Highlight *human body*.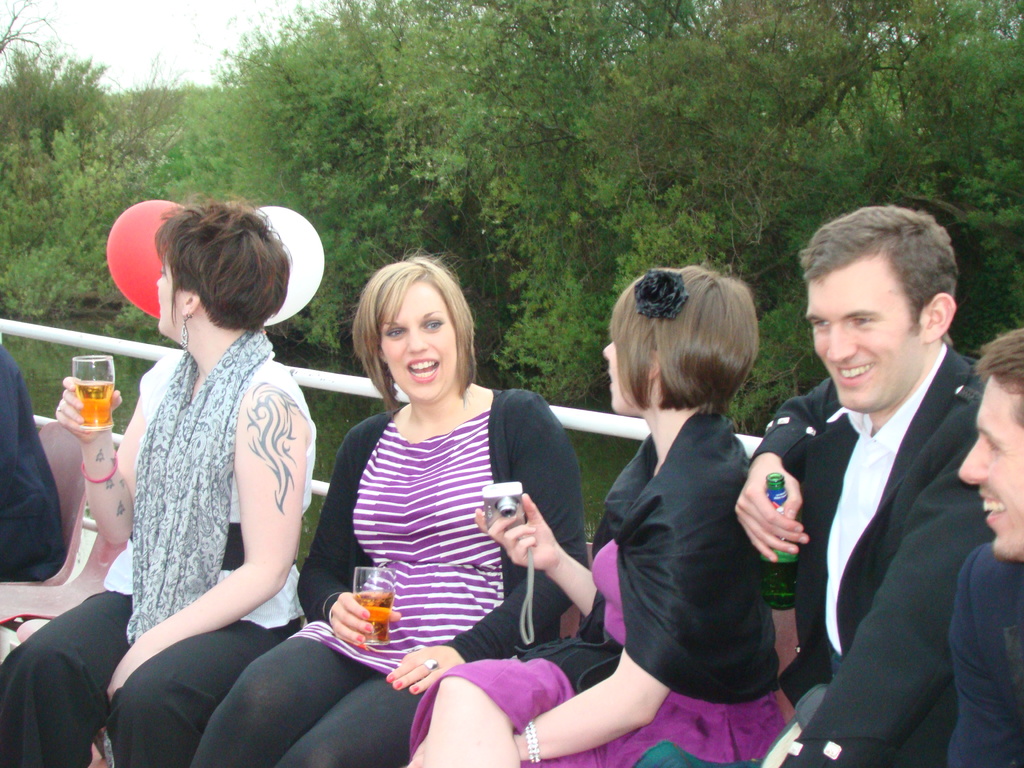
Highlighted region: 730 199 995 767.
